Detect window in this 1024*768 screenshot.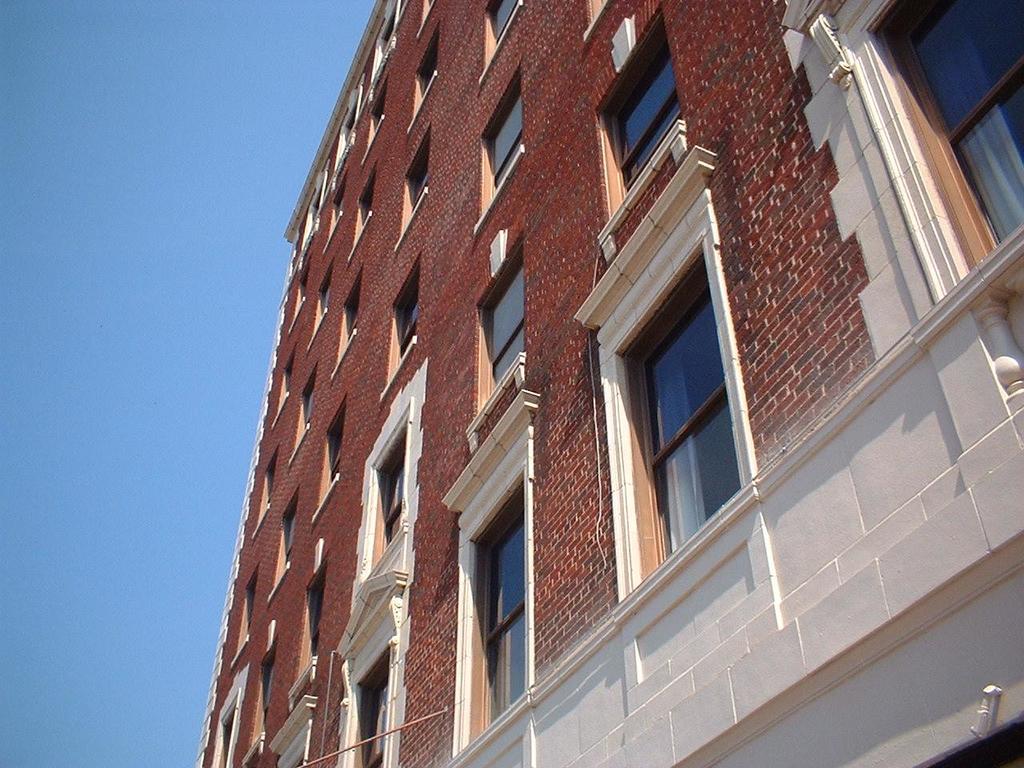
Detection: rect(304, 384, 318, 434).
